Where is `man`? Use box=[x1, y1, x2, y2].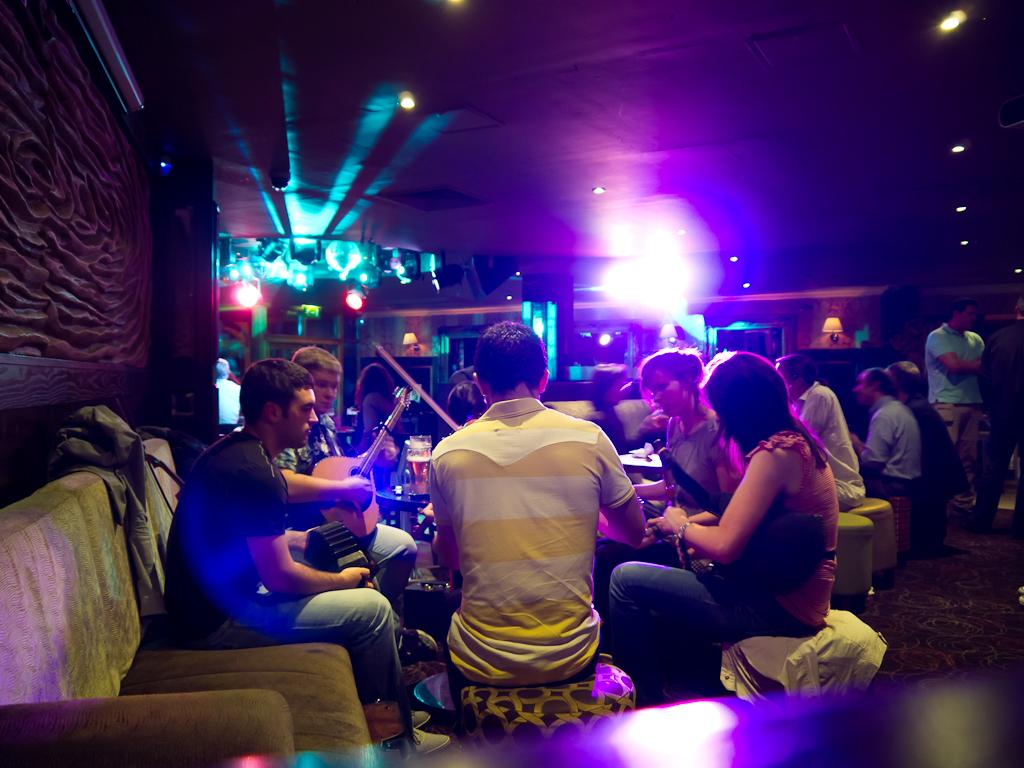
box=[270, 338, 419, 670].
